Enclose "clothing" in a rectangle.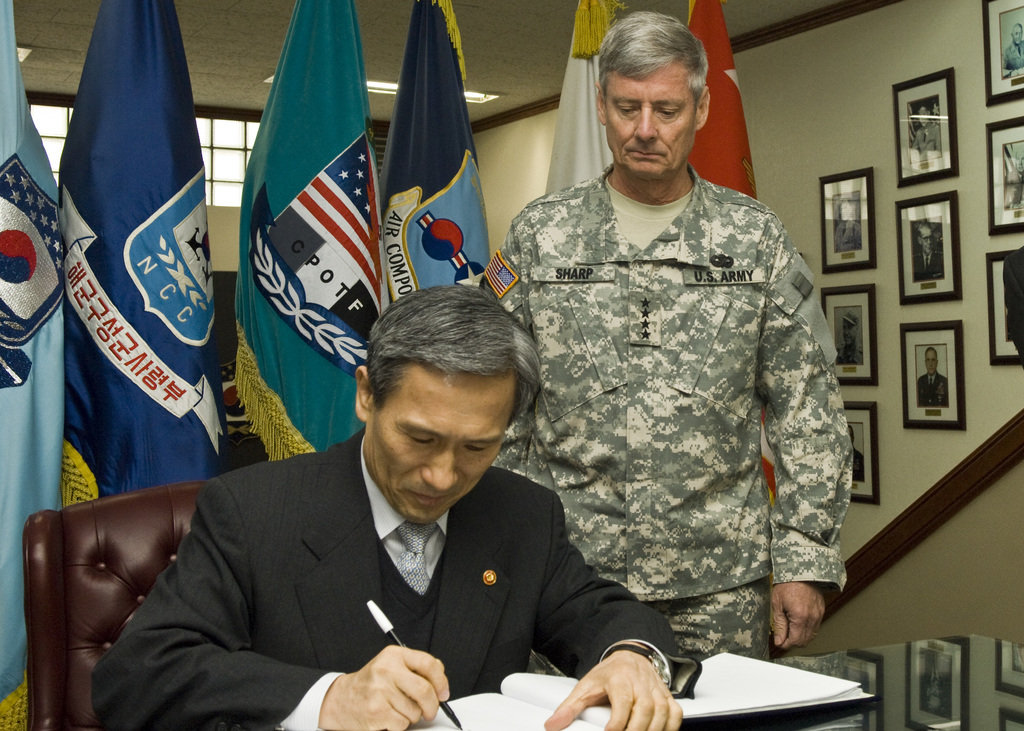
832, 220, 861, 250.
